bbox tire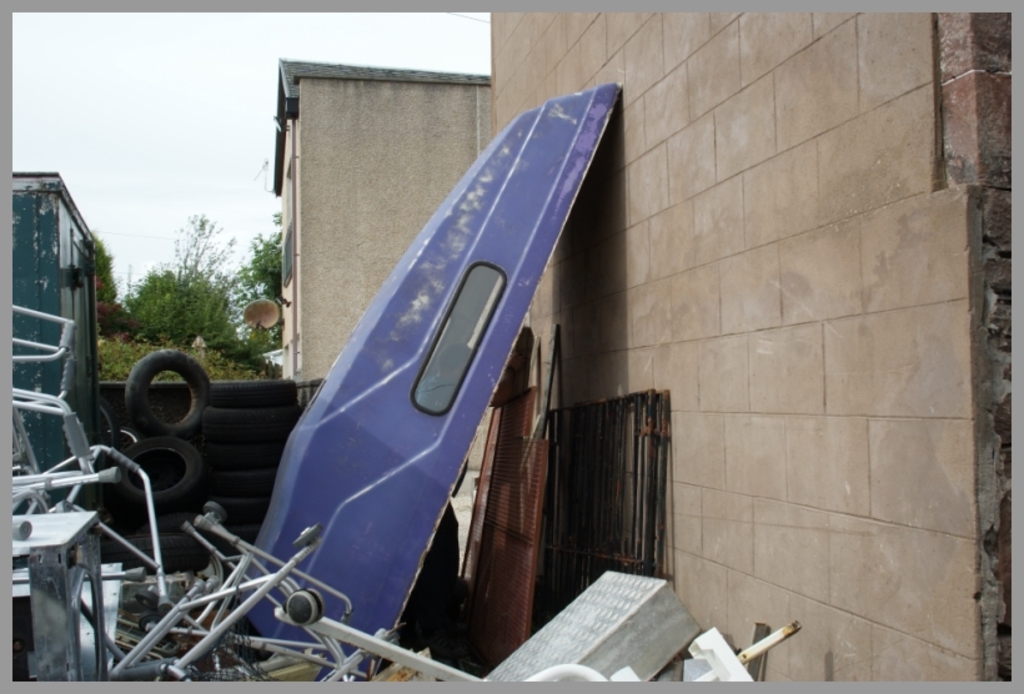
{"left": 114, "top": 349, "right": 209, "bottom": 449}
